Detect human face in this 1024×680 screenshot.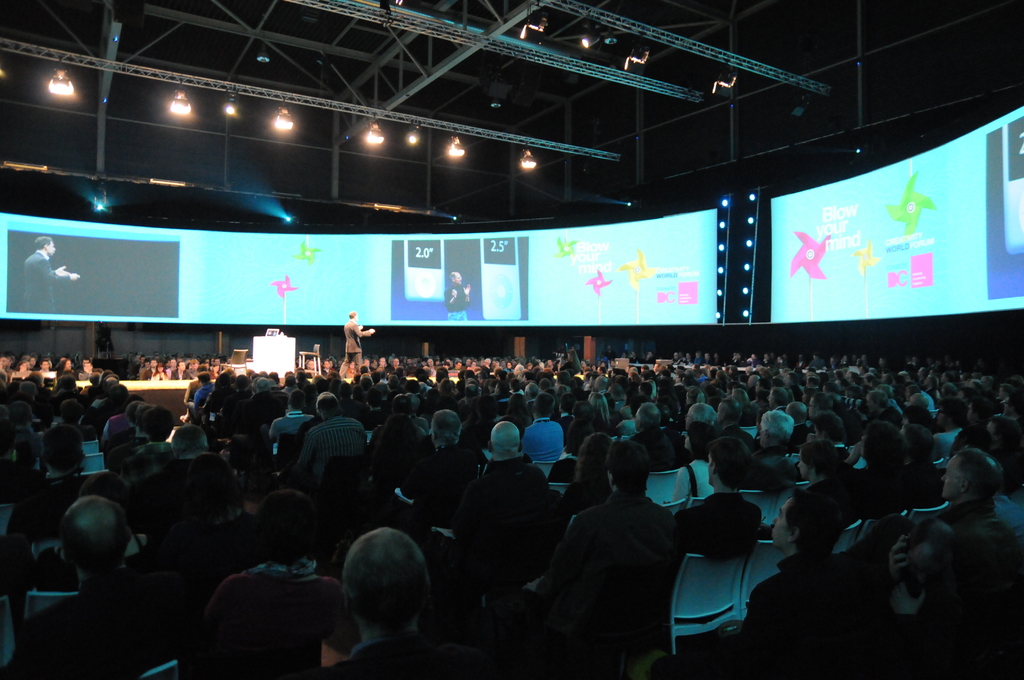
Detection: [933, 405, 950, 430].
